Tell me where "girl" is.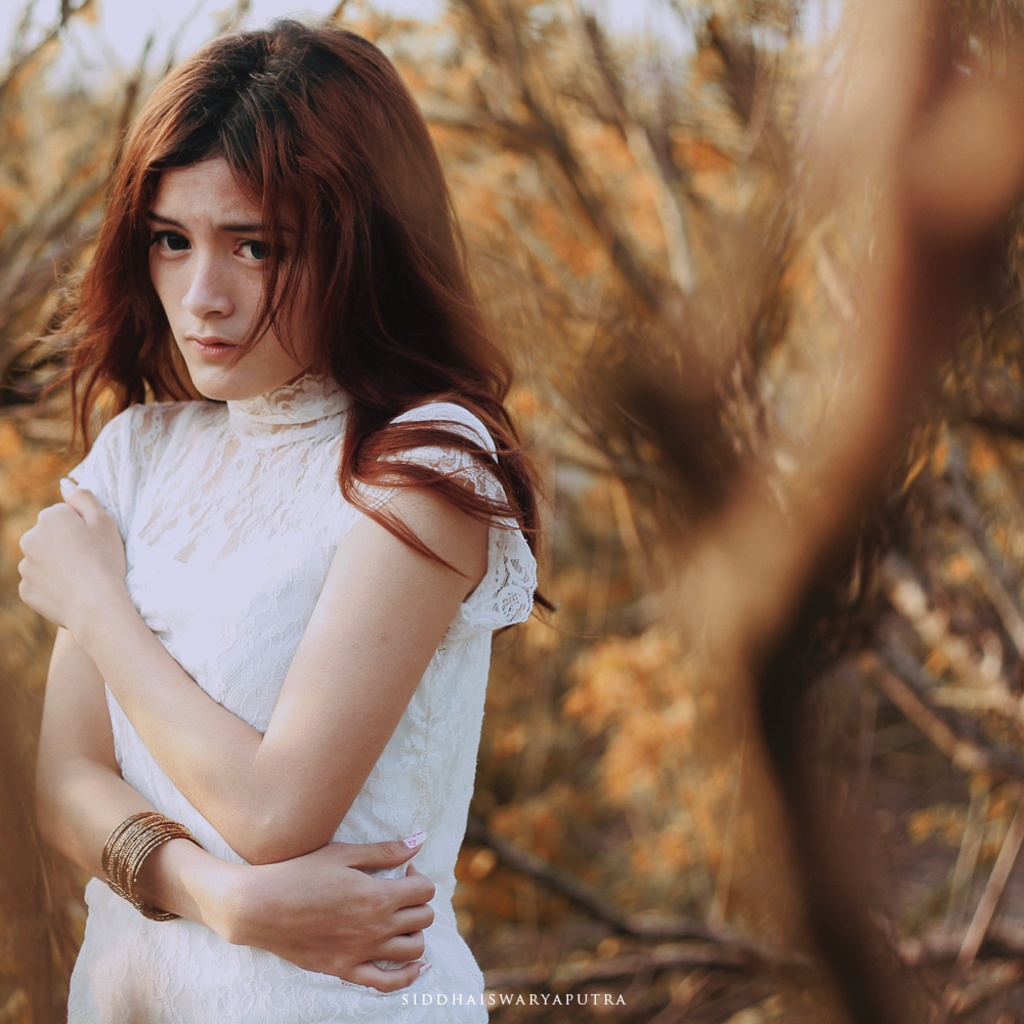
"girl" is at 0:30:562:1016.
